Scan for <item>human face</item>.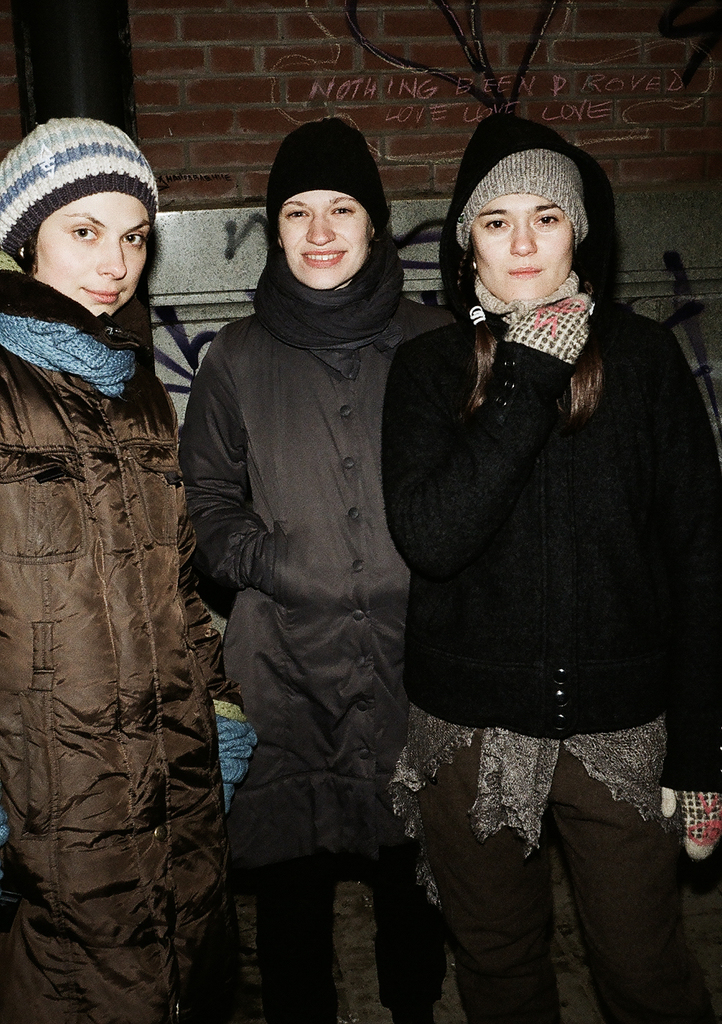
Scan result: bbox(466, 189, 573, 300).
